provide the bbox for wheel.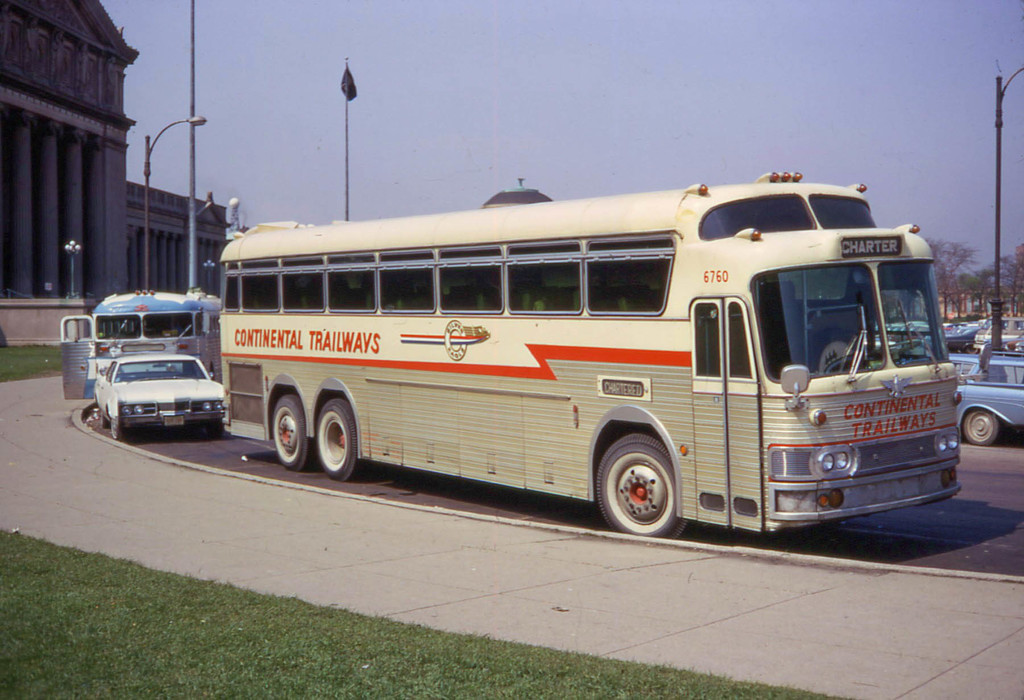
(x1=314, y1=396, x2=368, y2=484).
